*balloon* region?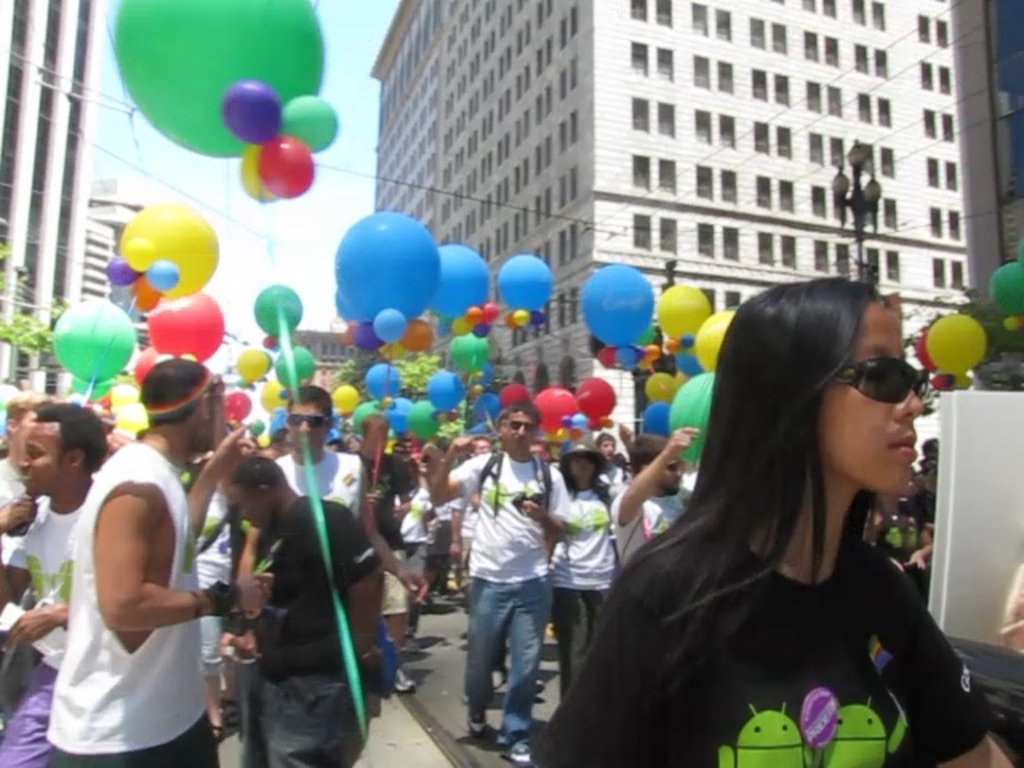
region(237, 347, 269, 381)
